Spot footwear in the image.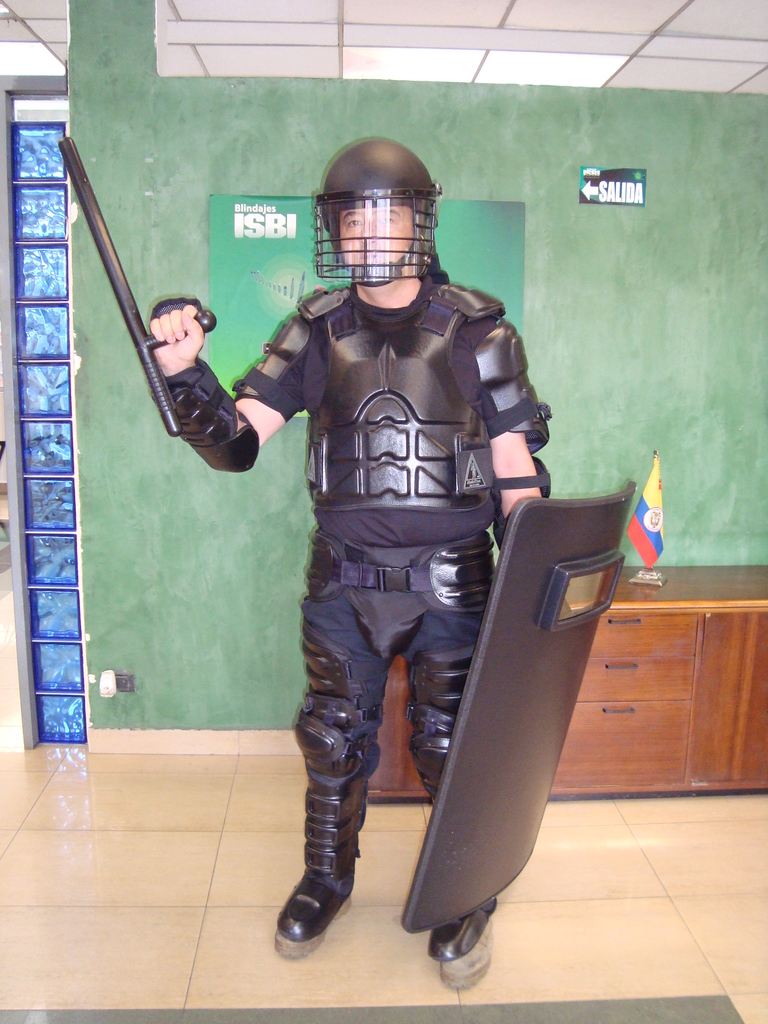
footwear found at 440:924:494:986.
